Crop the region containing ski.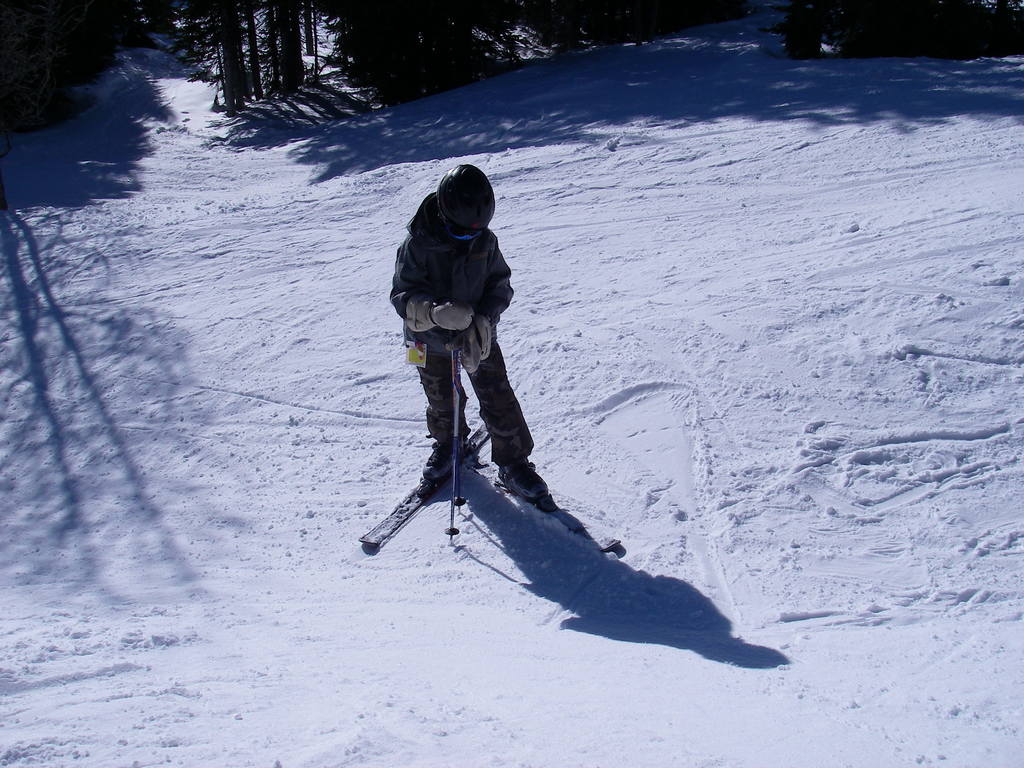
Crop region: pyautogui.locateOnScreen(353, 408, 498, 560).
